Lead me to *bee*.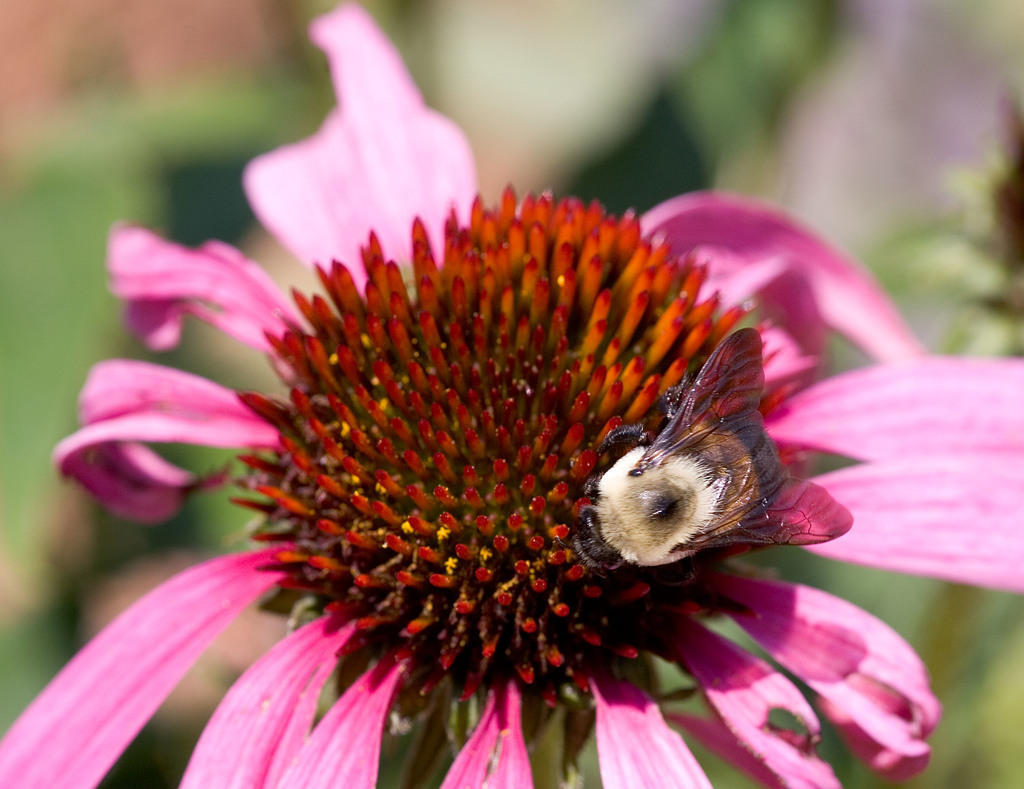
Lead to (left=553, top=341, right=850, bottom=609).
